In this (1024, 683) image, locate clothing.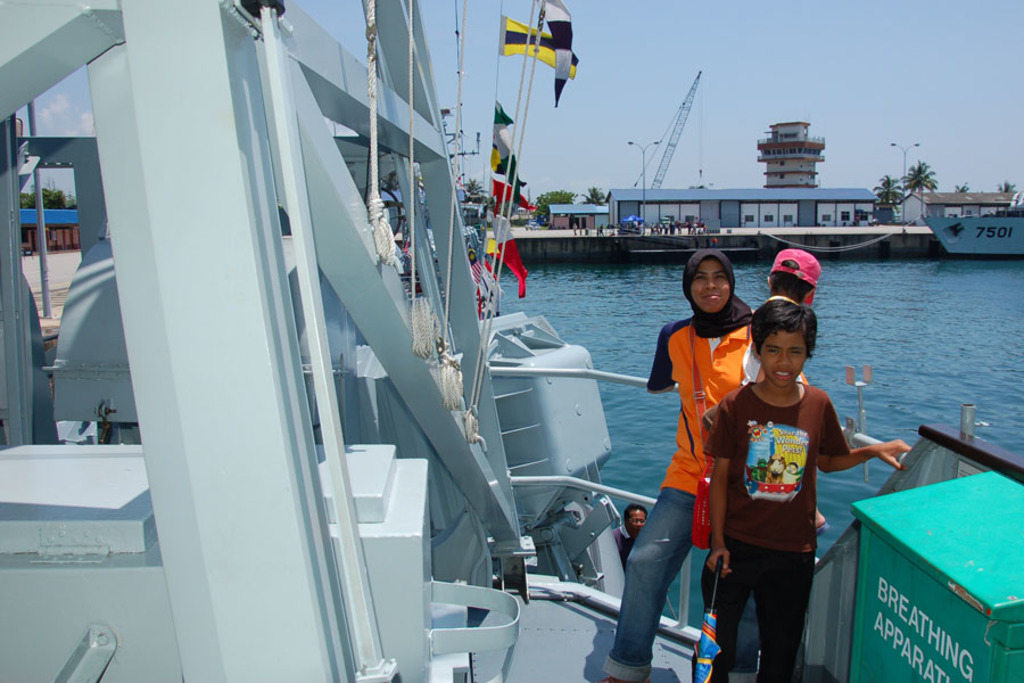
Bounding box: {"left": 696, "top": 375, "right": 843, "bottom": 682}.
